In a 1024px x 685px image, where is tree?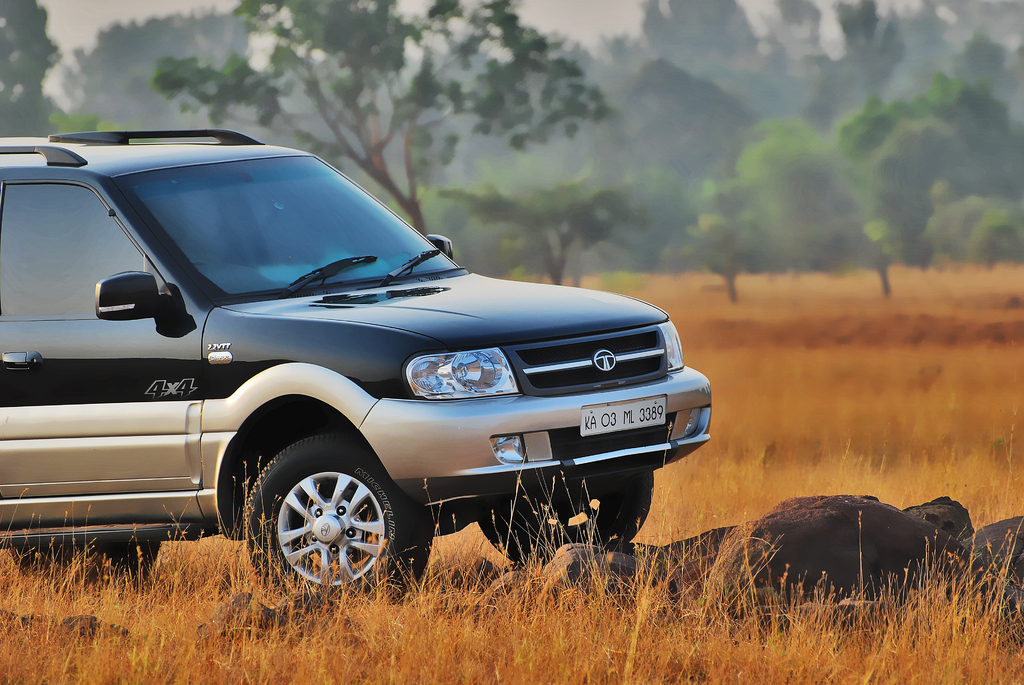
(left=148, top=0, right=612, bottom=244).
